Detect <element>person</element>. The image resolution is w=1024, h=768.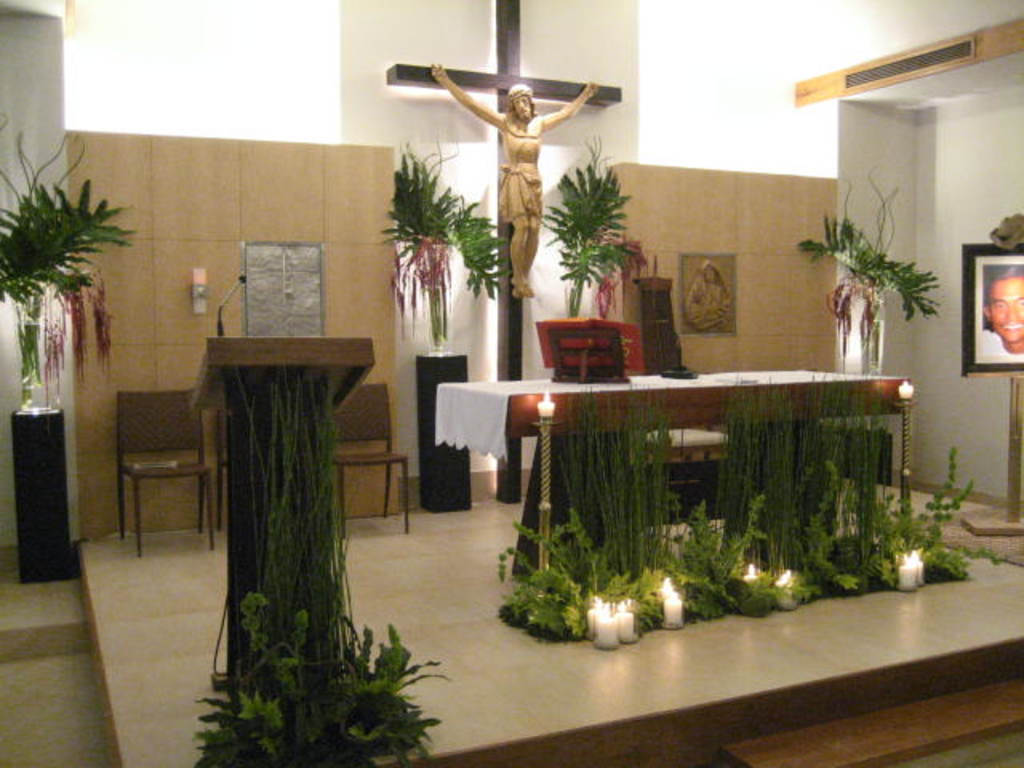
crop(427, 62, 600, 302).
